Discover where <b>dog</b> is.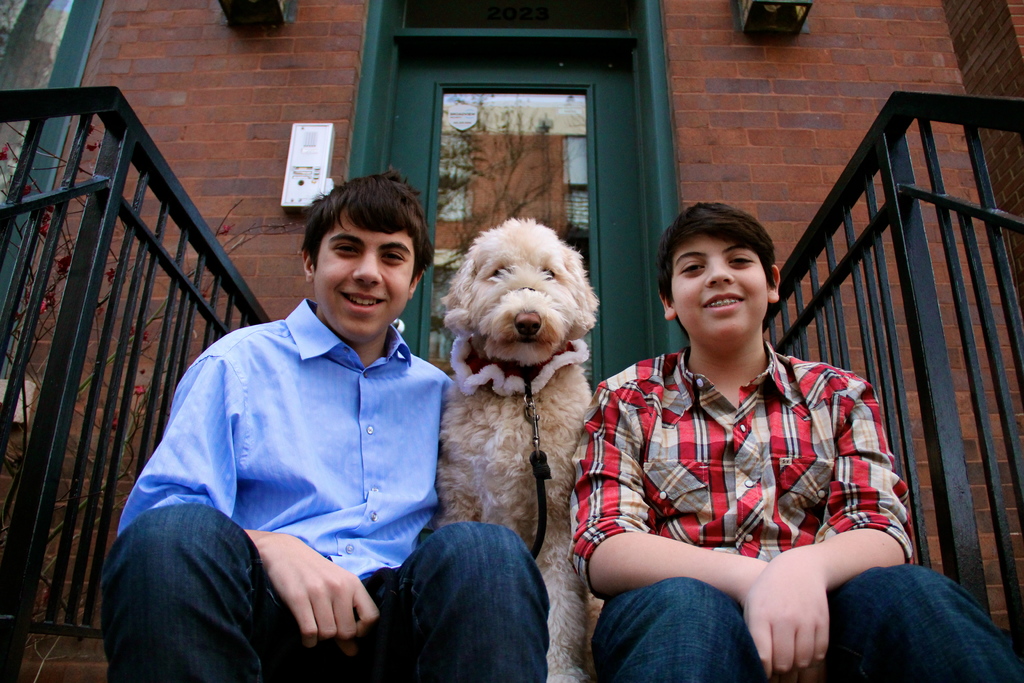
Discovered at bbox(430, 222, 596, 682).
